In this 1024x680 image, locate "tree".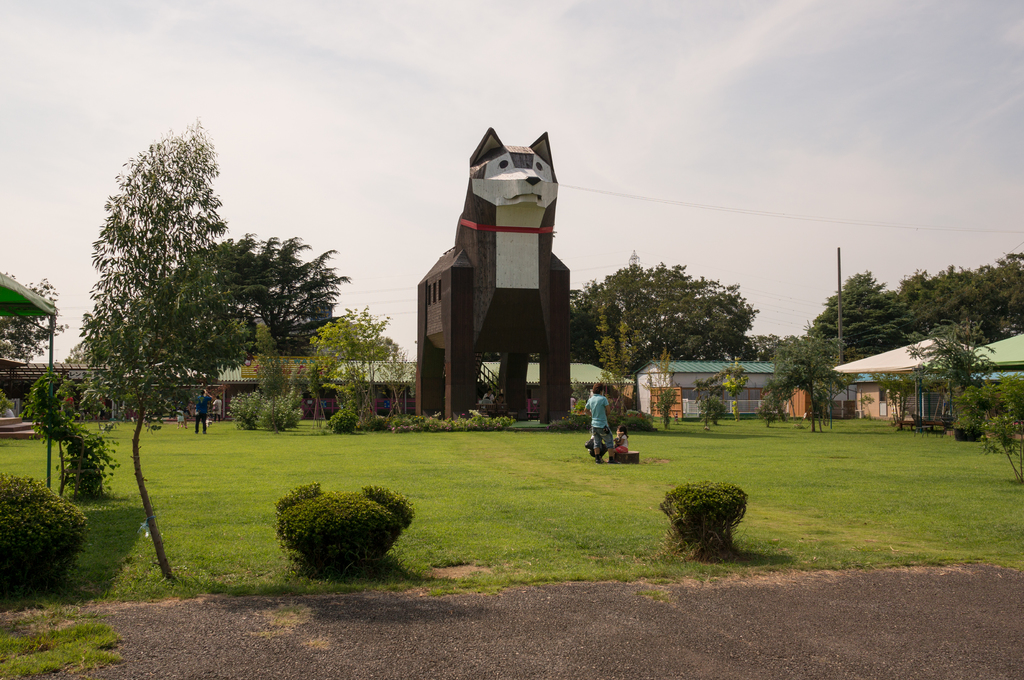
Bounding box: 0,262,71,423.
